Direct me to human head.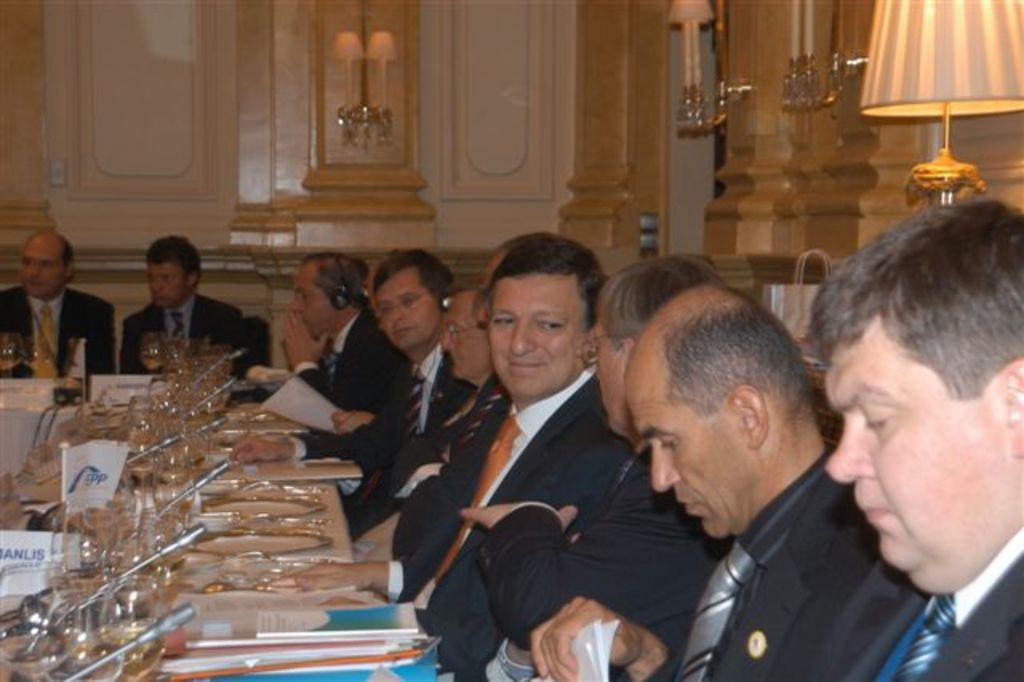
Direction: crop(486, 231, 613, 394).
